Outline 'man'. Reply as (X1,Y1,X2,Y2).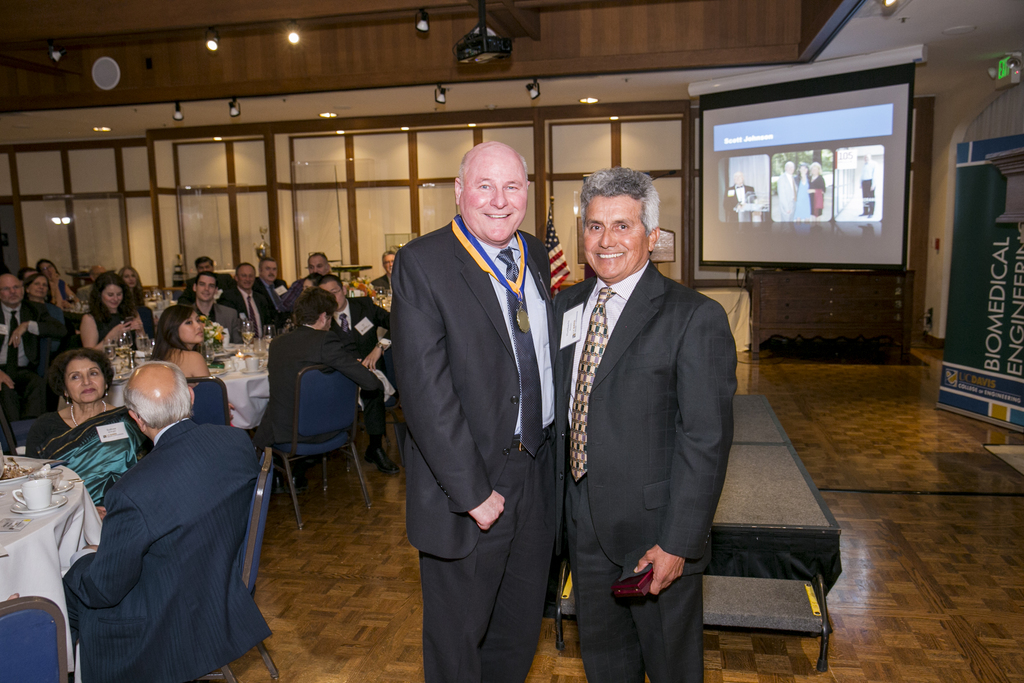
(182,273,240,338).
